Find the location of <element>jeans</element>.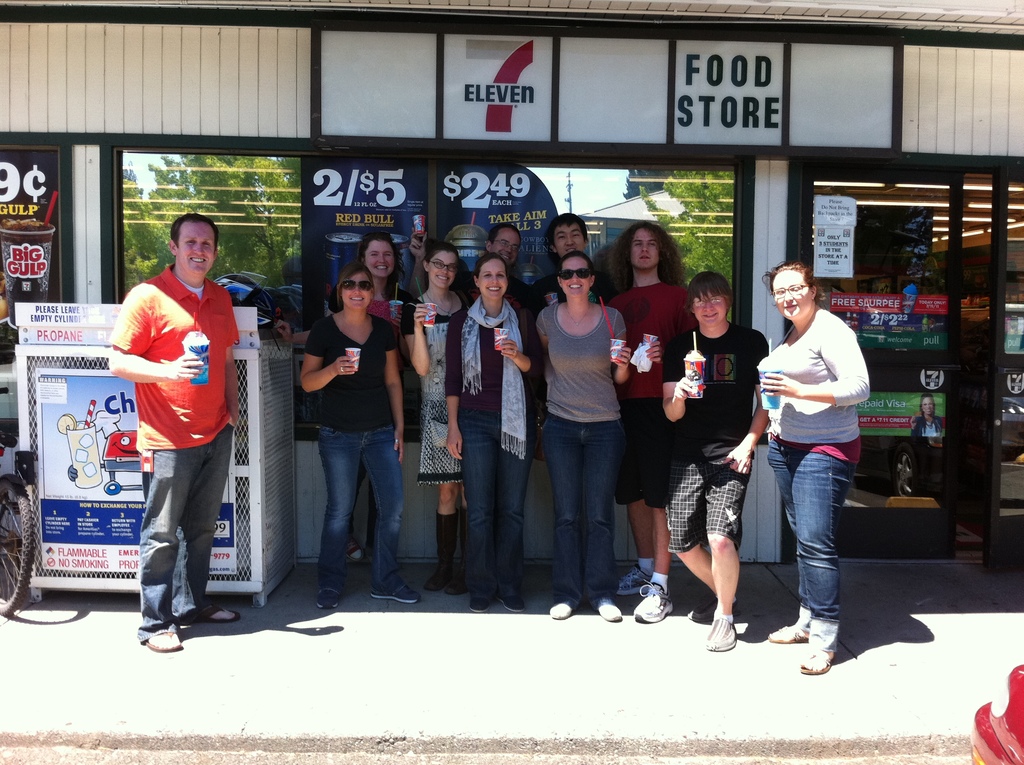
Location: bbox=(545, 411, 624, 590).
